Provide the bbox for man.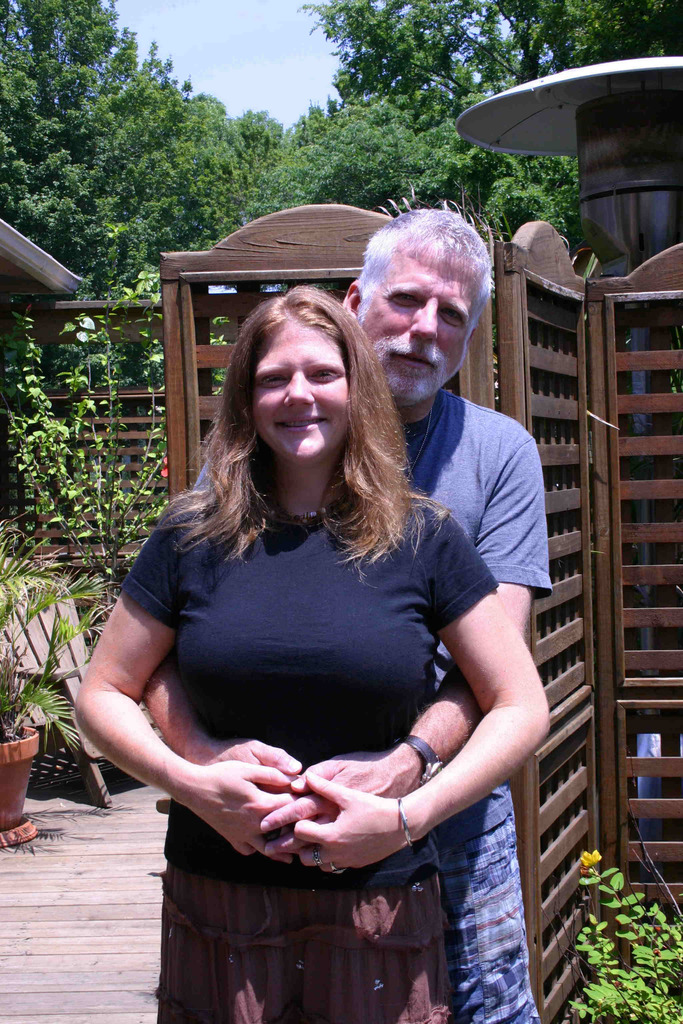
[left=56, top=227, right=585, bottom=956].
